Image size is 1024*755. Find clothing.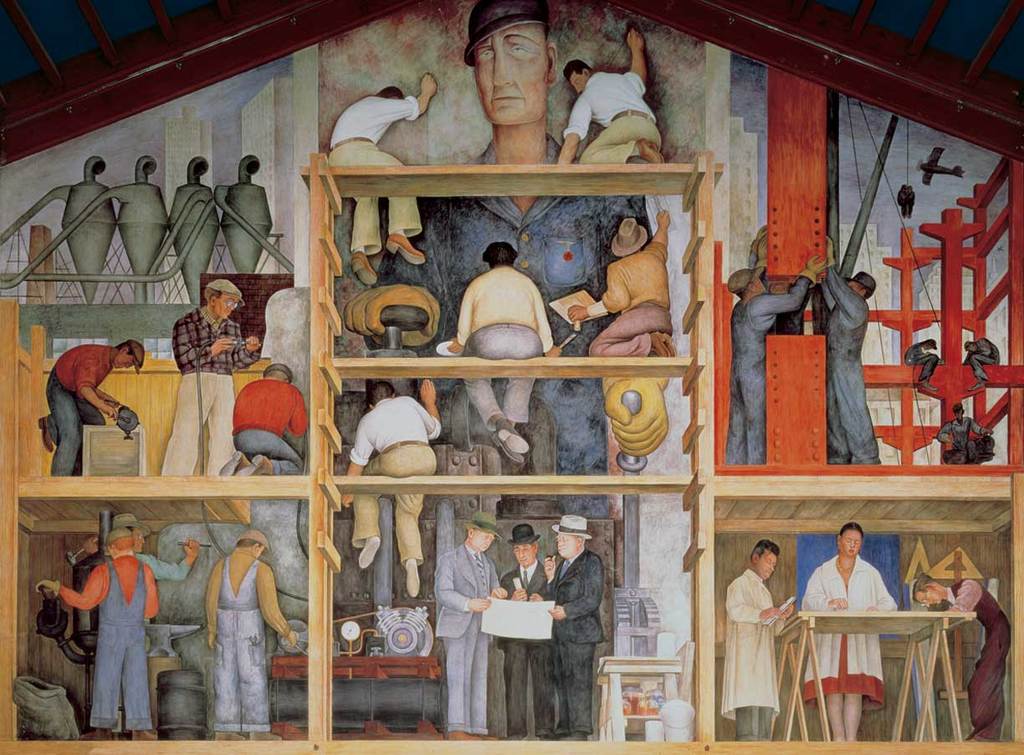
(left=938, top=415, right=982, bottom=461).
